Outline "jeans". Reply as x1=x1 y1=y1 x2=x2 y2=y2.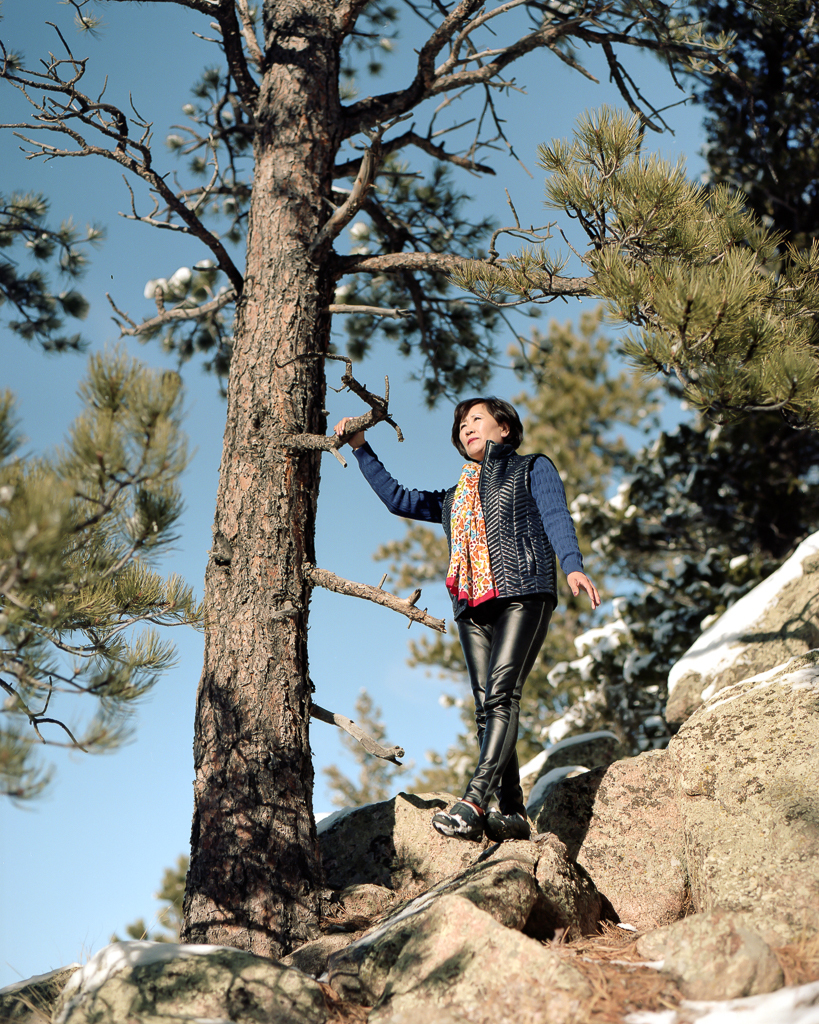
x1=468 y1=617 x2=552 y2=821.
